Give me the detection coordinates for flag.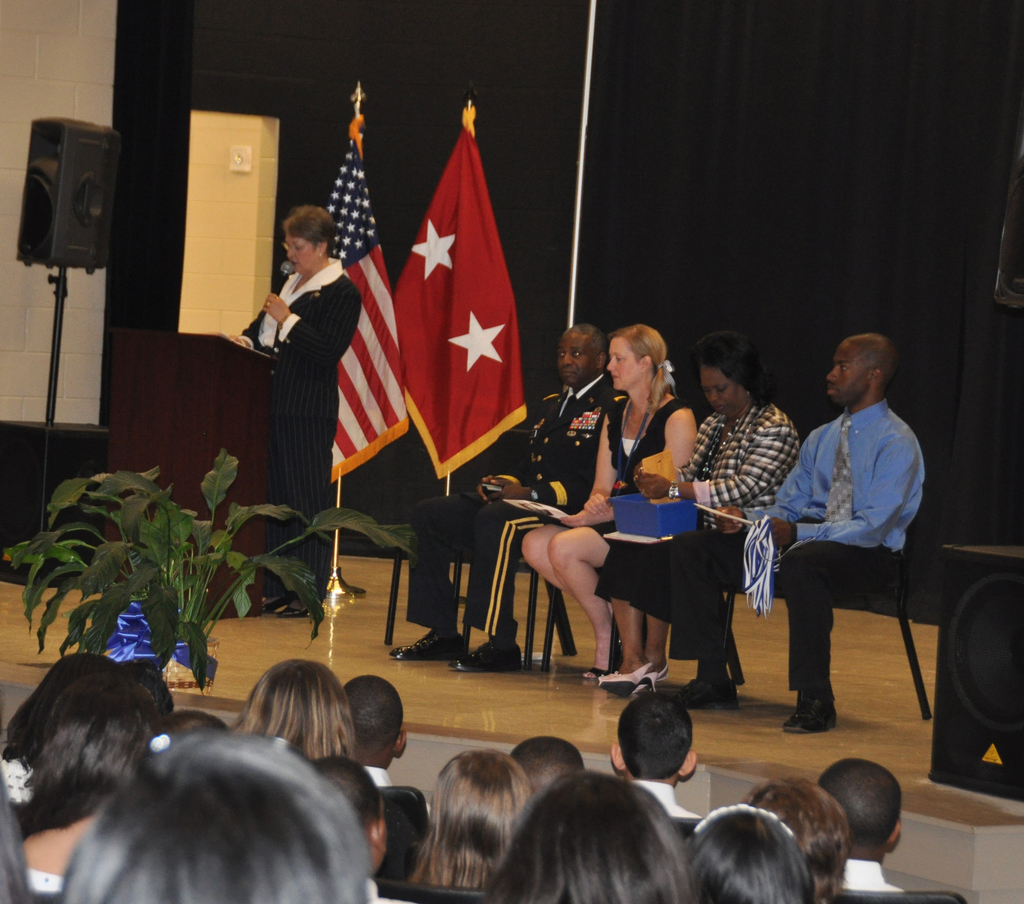
pyautogui.locateOnScreen(323, 112, 414, 488).
